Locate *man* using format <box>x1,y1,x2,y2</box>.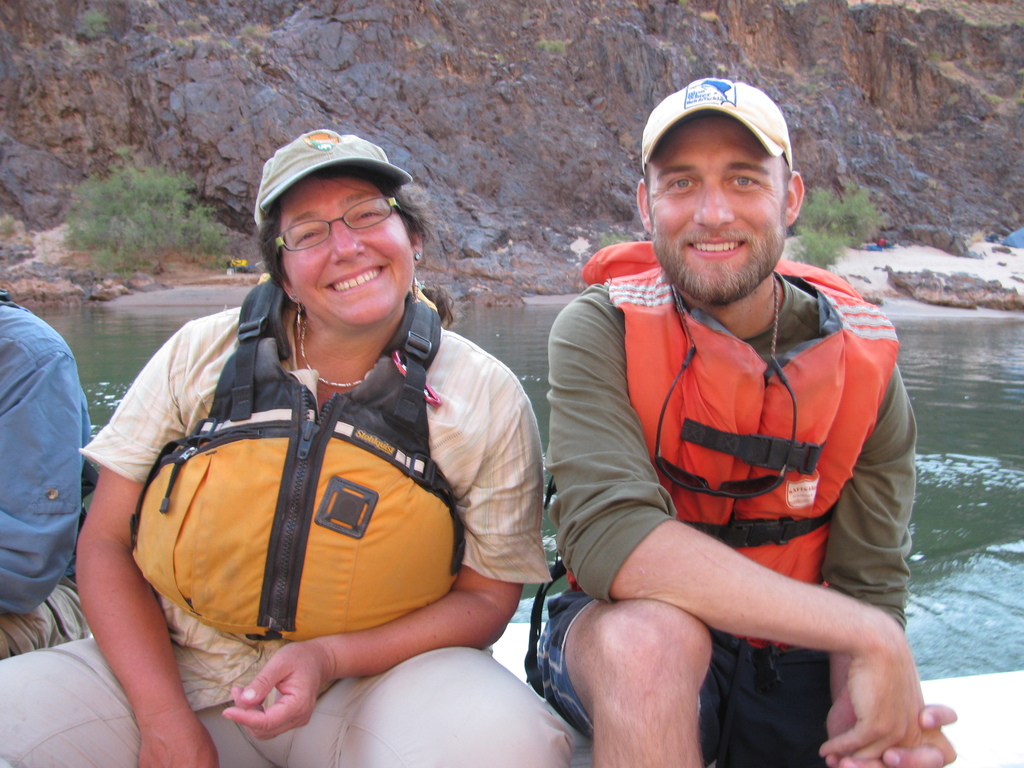
<box>520,65,979,762</box>.
